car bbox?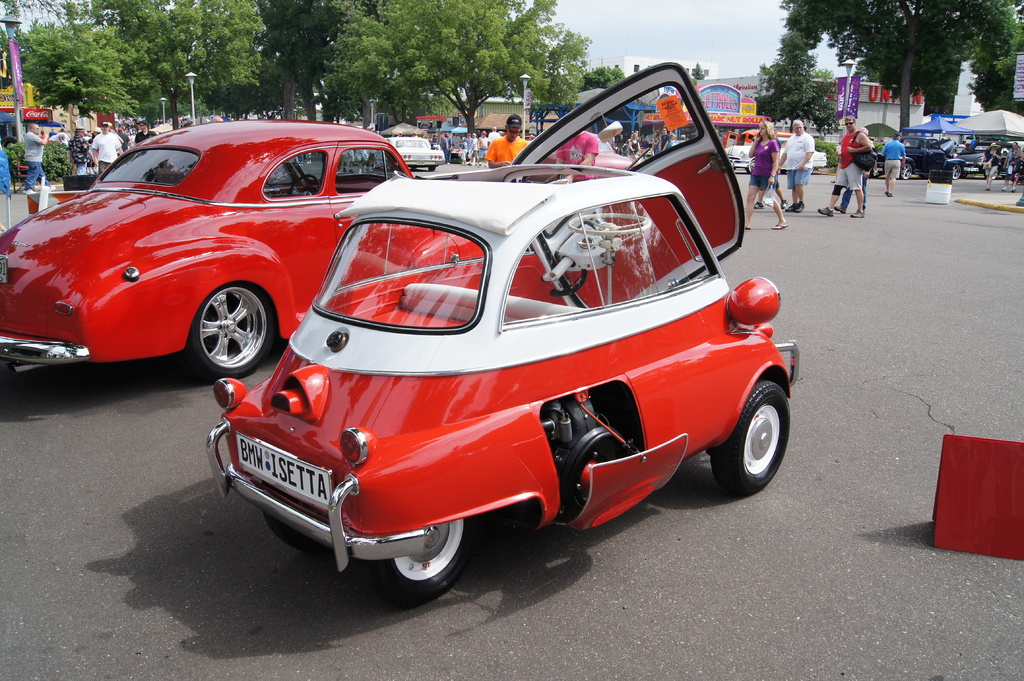
<box>0,120,528,381</box>
